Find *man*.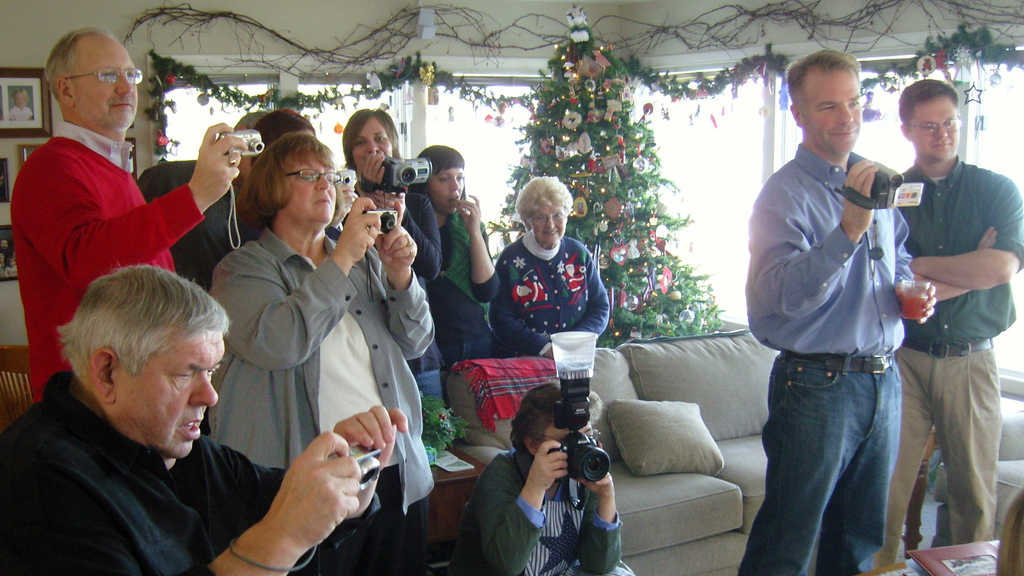
l=138, t=106, r=279, b=304.
